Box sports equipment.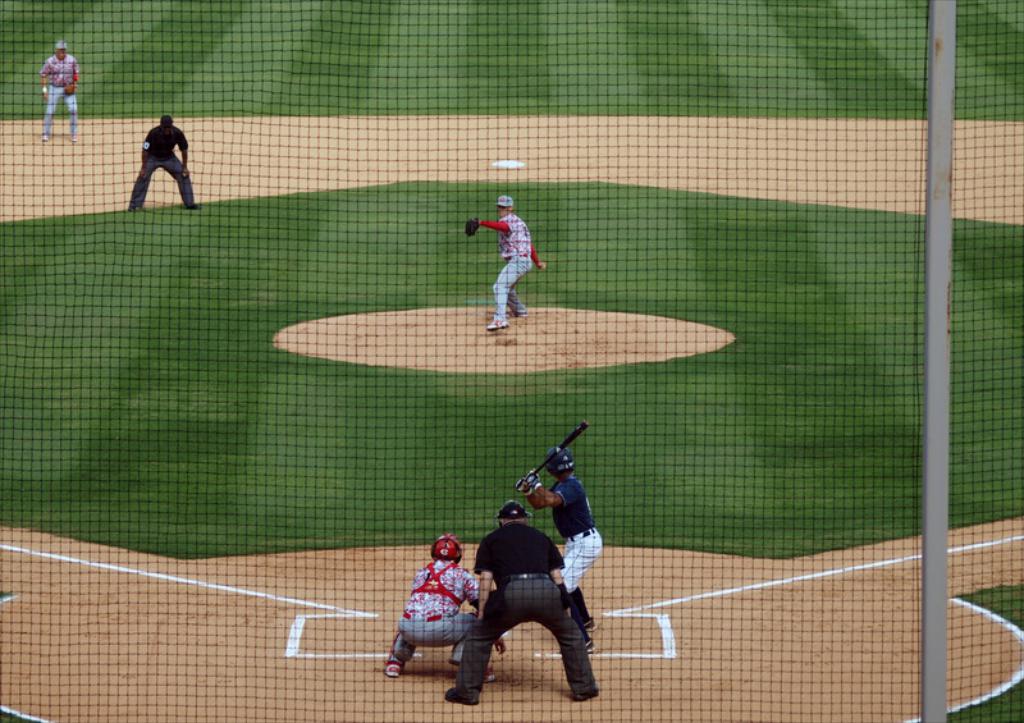
[left=548, top=447, right=576, bottom=473].
